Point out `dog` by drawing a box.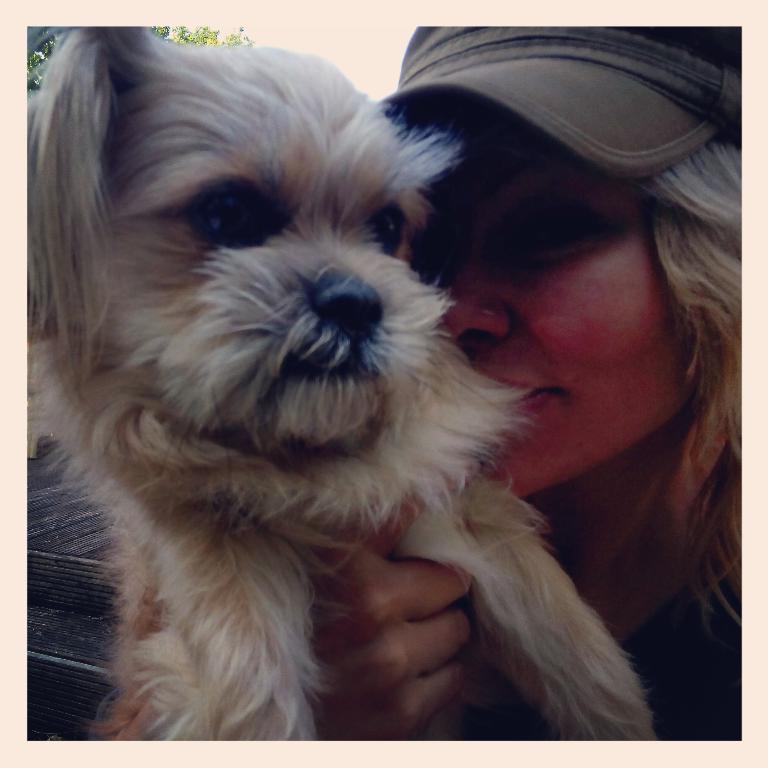
<bbox>25, 26, 658, 742</bbox>.
